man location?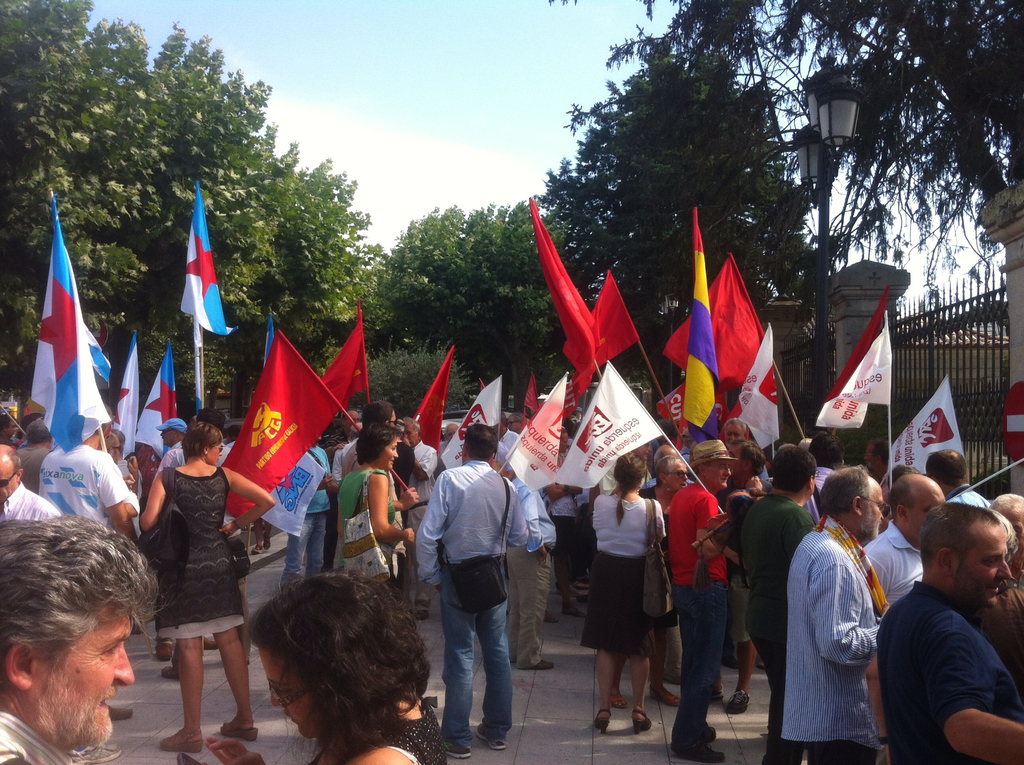
region(431, 419, 460, 477)
